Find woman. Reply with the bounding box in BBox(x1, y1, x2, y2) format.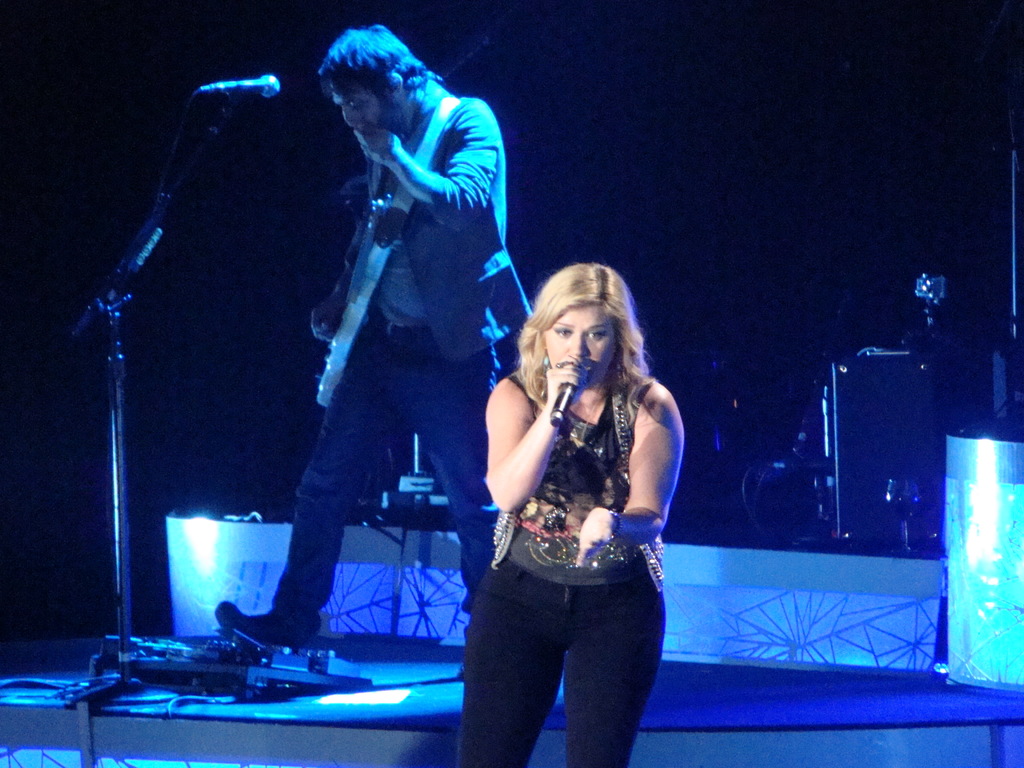
BBox(458, 247, 696, 746).
